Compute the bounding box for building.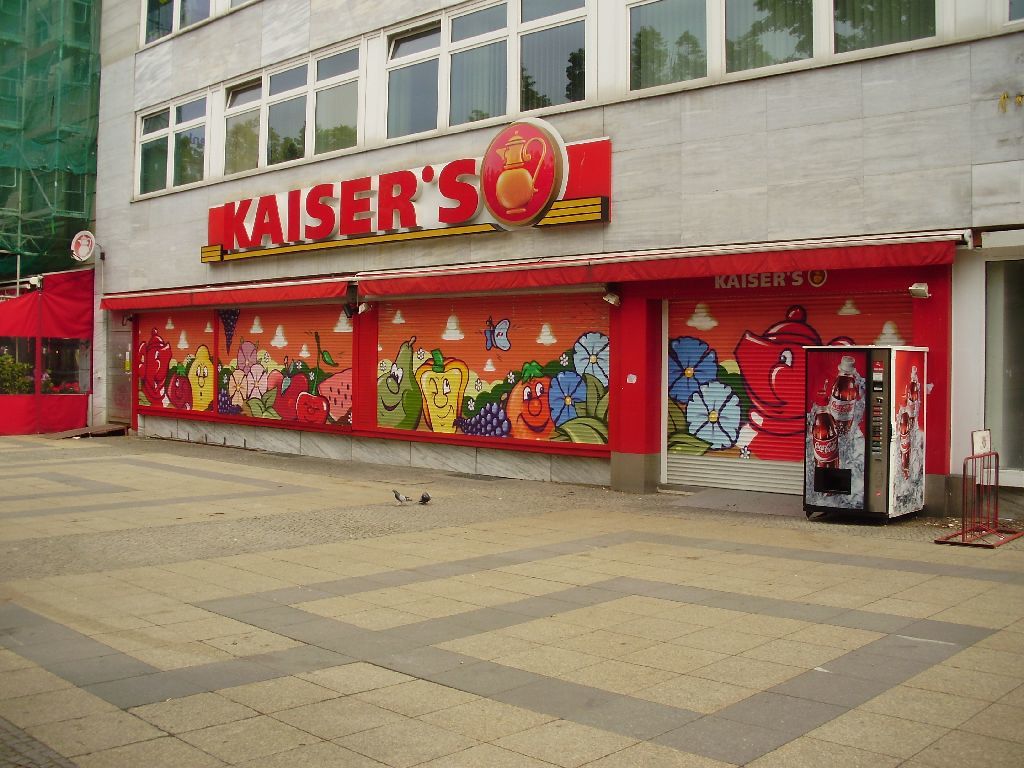
x1=93 y1=0 x2=1023 y2=517.
